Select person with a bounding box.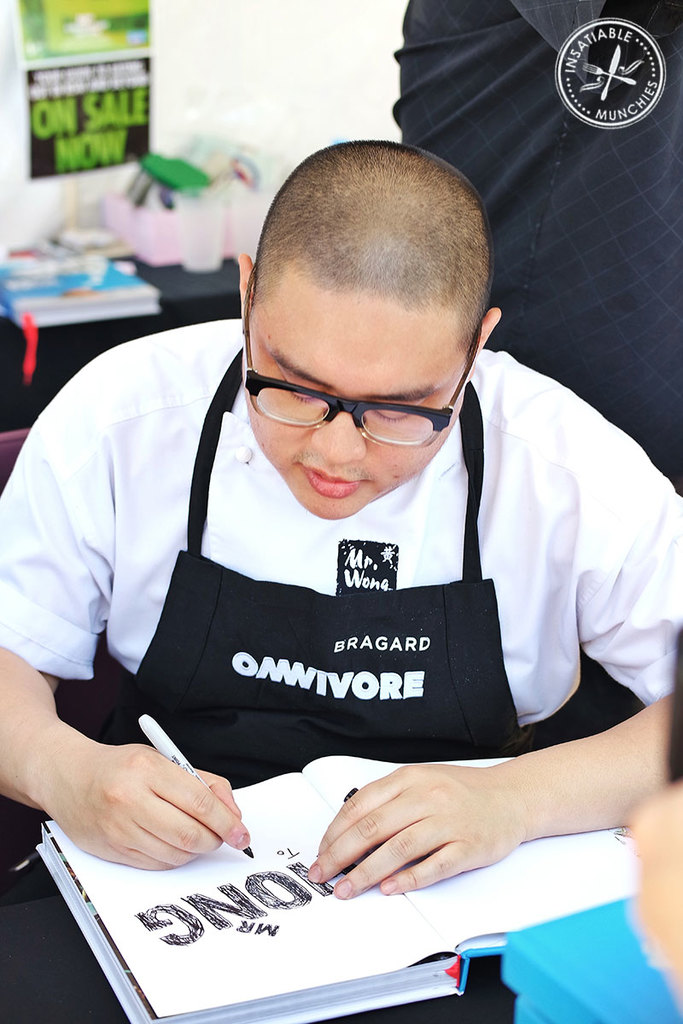
detection(2, 138, 682, 1022).
